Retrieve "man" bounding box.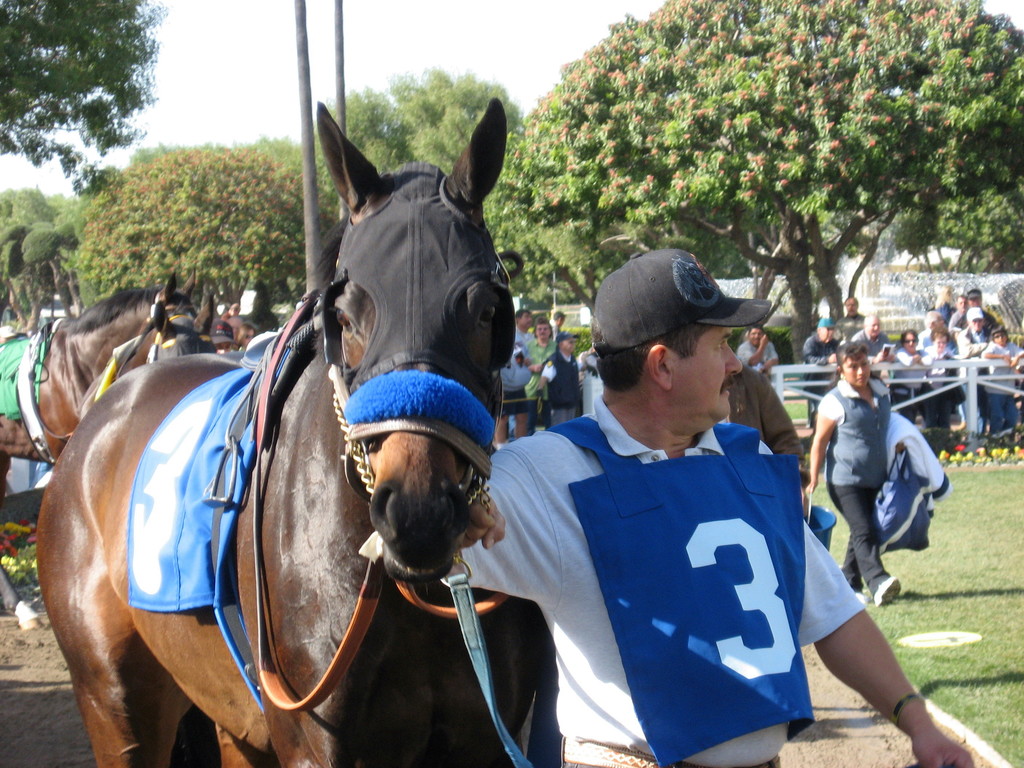
Bounding box: 845, 314, 894, 365.
